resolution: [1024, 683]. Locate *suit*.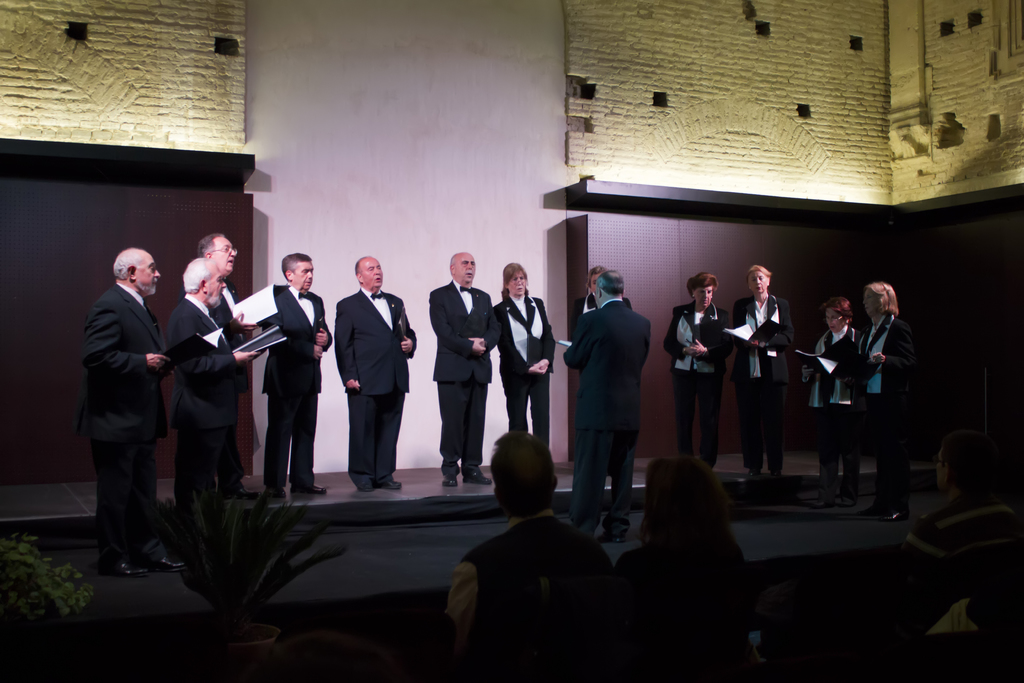
[207, 276, 247, 497].
